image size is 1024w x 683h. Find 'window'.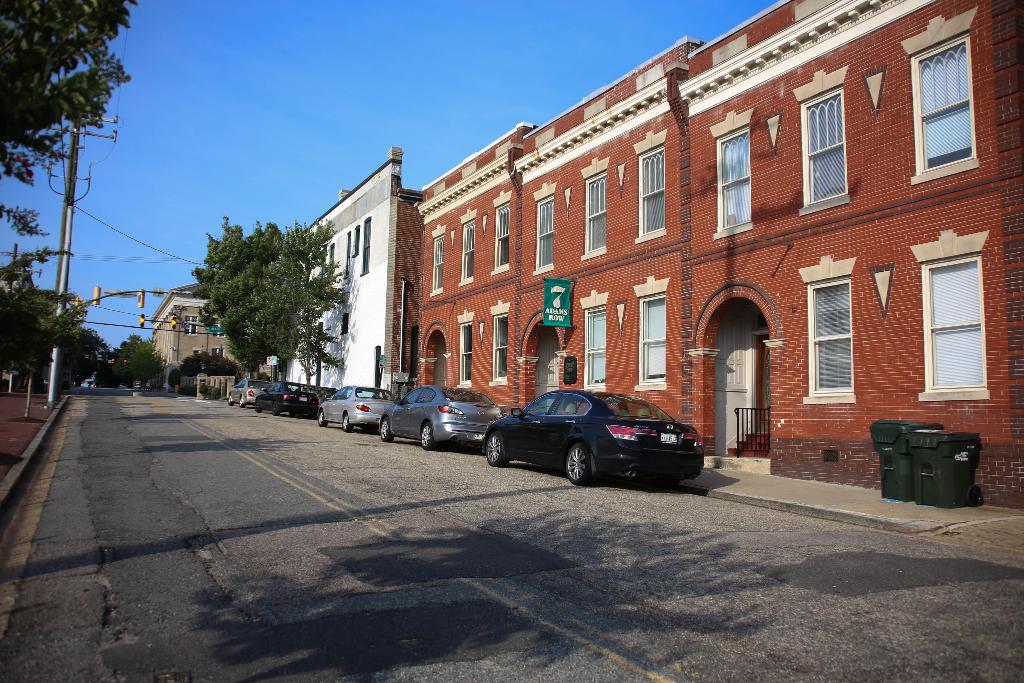
Rect(180, 315, 197, 335).
